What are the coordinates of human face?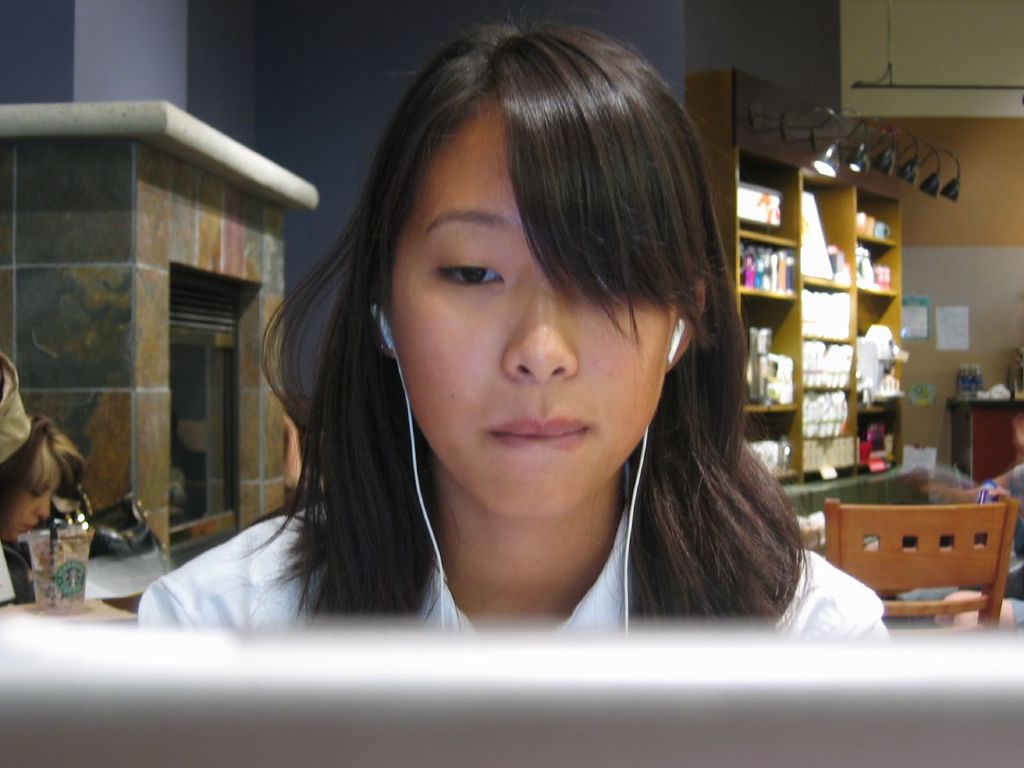
(378,100,680,520).
